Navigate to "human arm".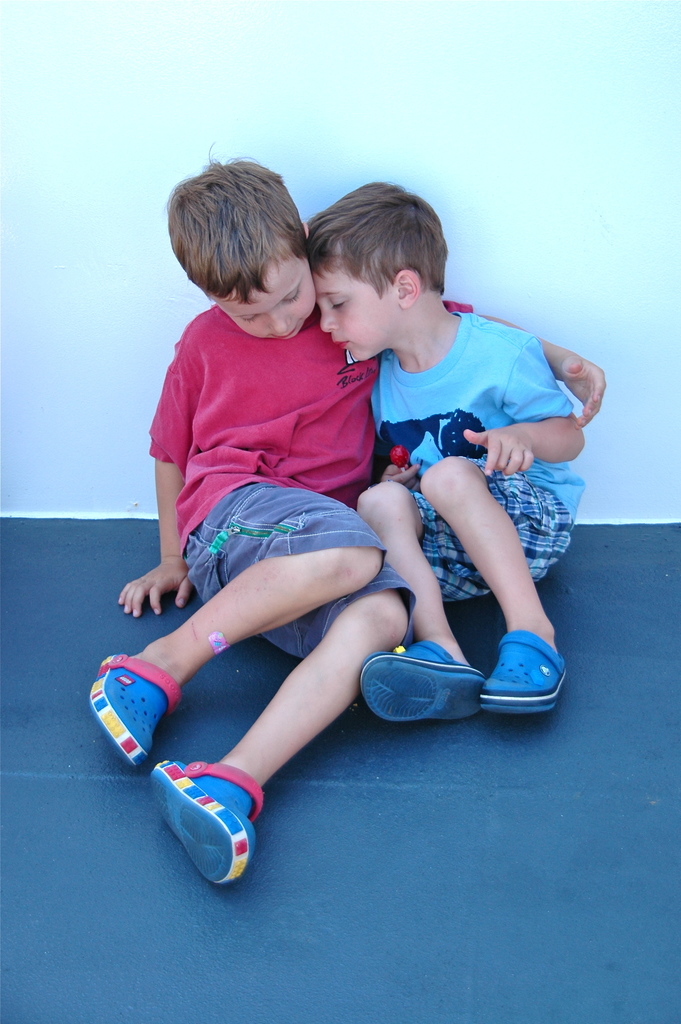
Navigation target: (428, 286, 616, 428).
